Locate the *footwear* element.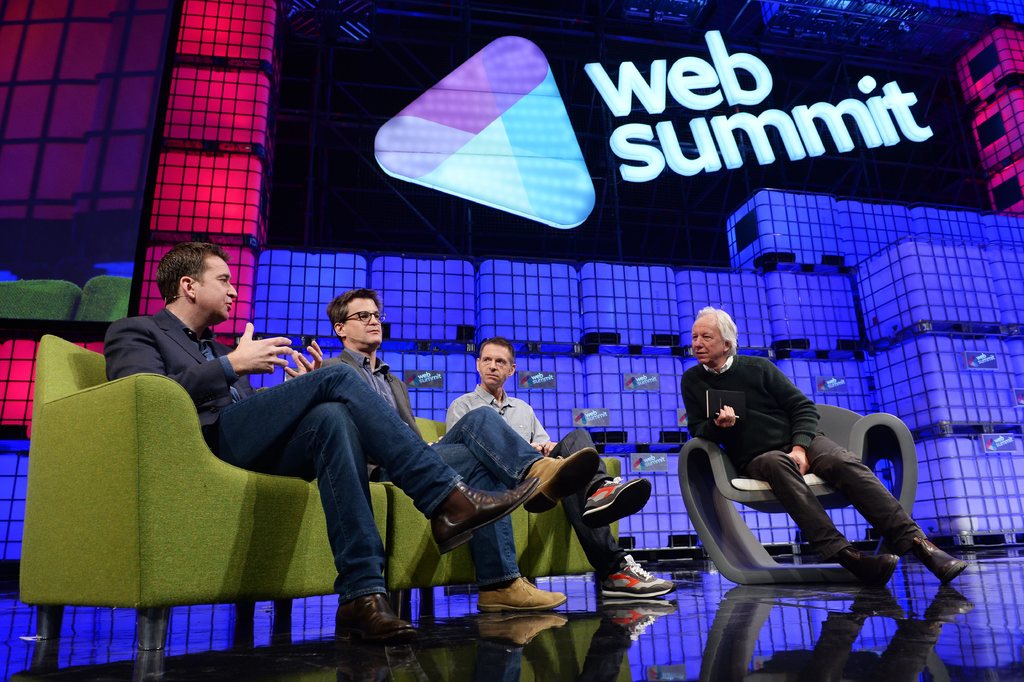
Element bbox: left=522, top=451, right=598, bottom=518.
